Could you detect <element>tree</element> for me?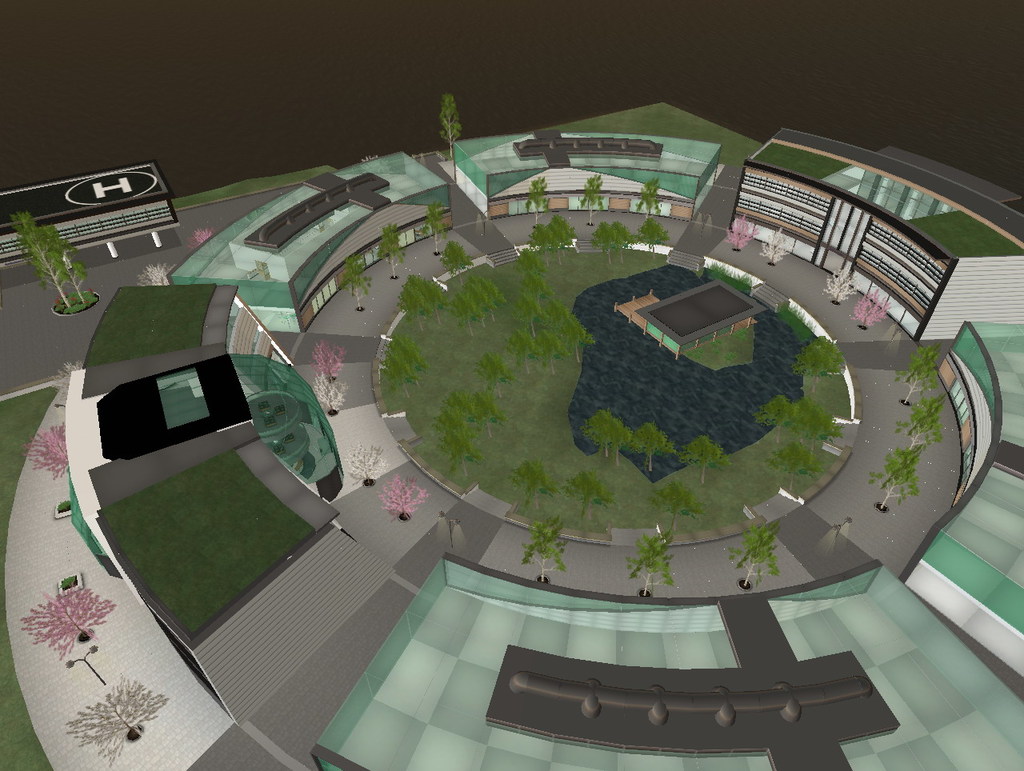
Detection result: locate(396, 285, 433, 322).
